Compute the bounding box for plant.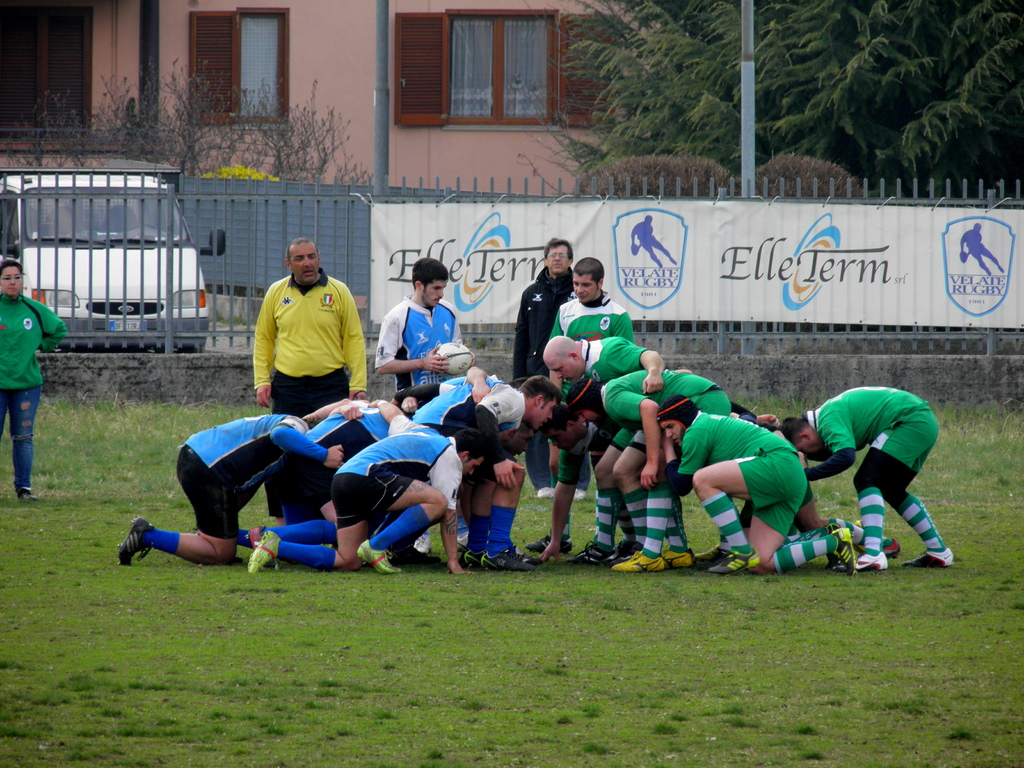
x1=0 y1=393 x2=1023 y2=764.
